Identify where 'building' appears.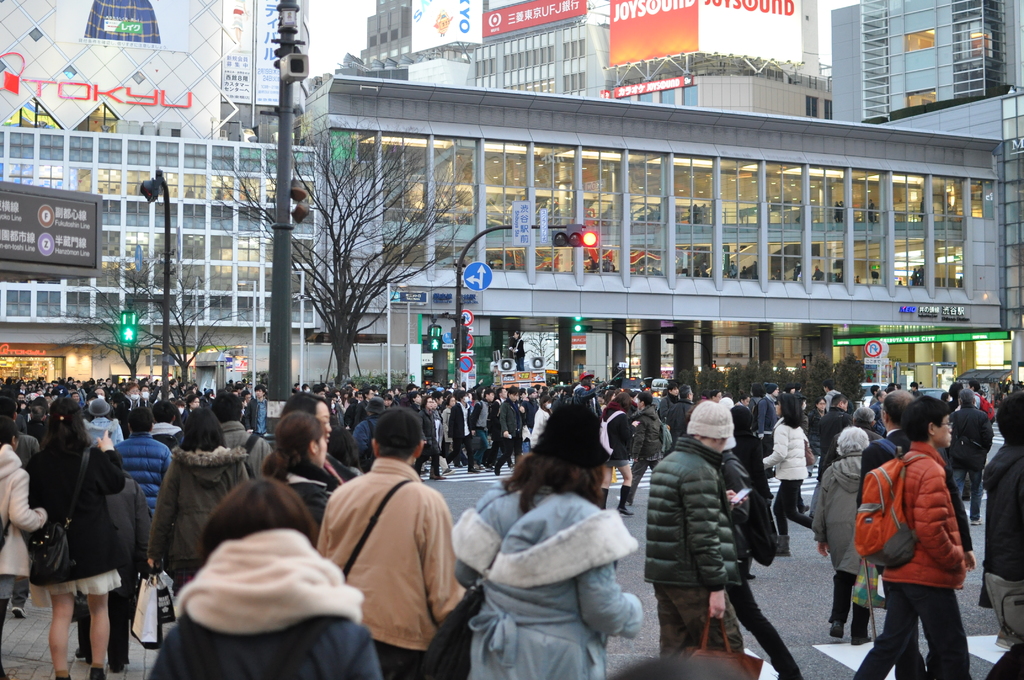
Appears at [299, 76, 1020, 466].
